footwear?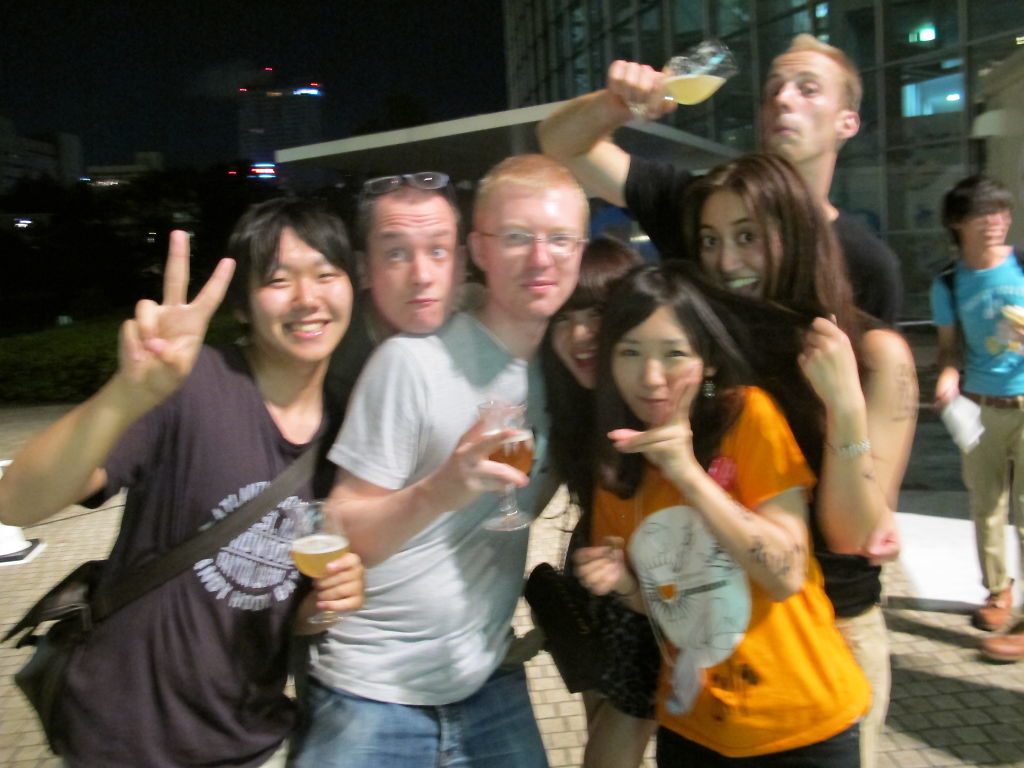
region(977, 620, 1023, 664)
